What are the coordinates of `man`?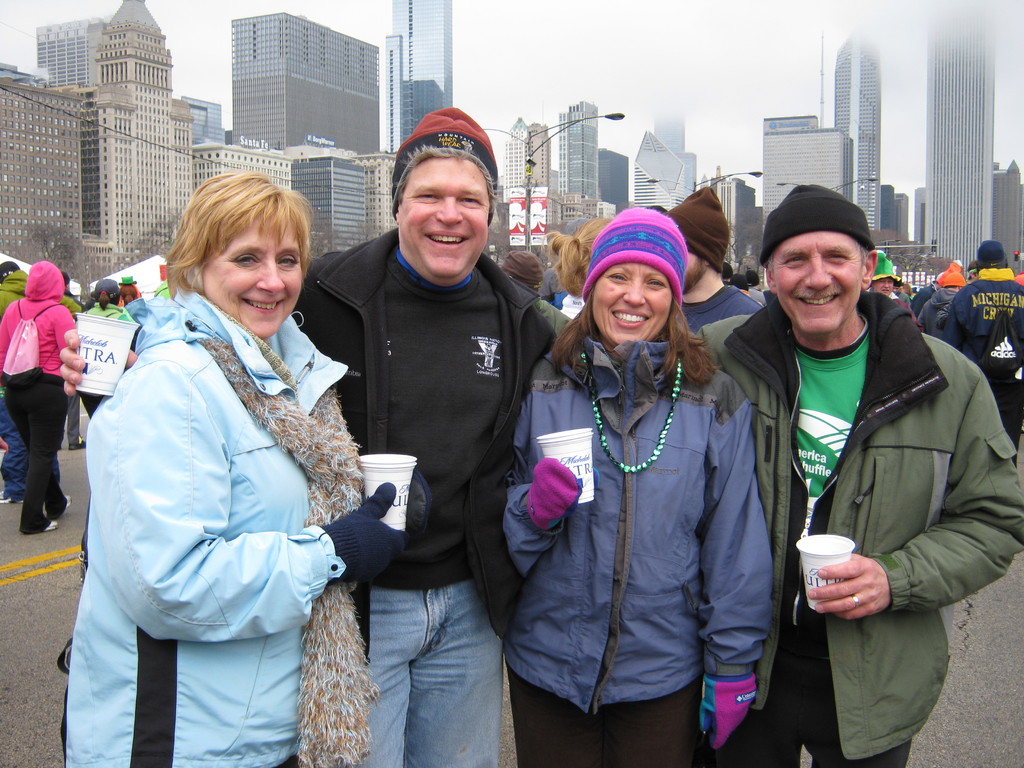
(933, 239, 1023, 468).
